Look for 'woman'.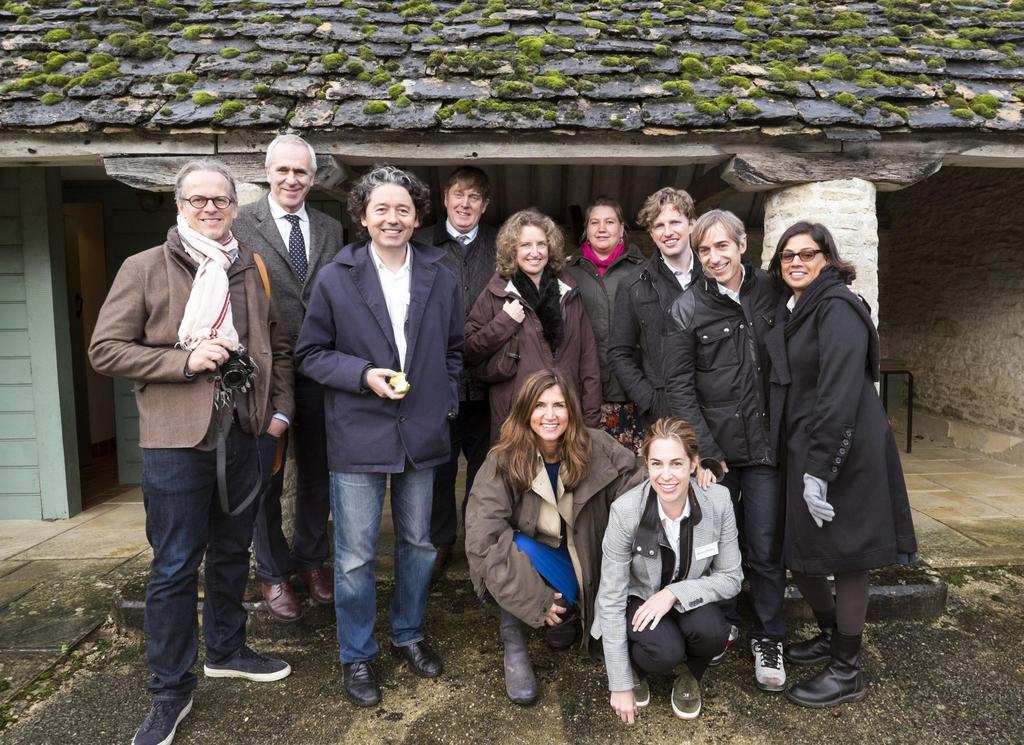
Found: <region>563, 200, 649, 461</region>.
